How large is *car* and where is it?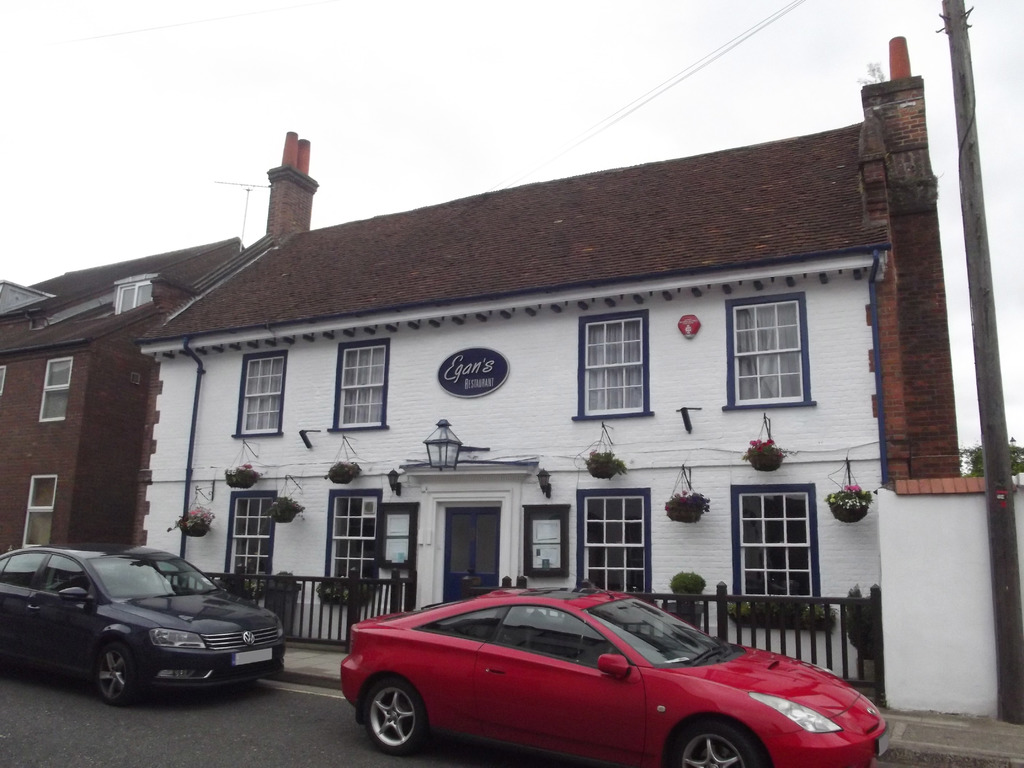
Bounding box: box(326, 598, 878, 767).
